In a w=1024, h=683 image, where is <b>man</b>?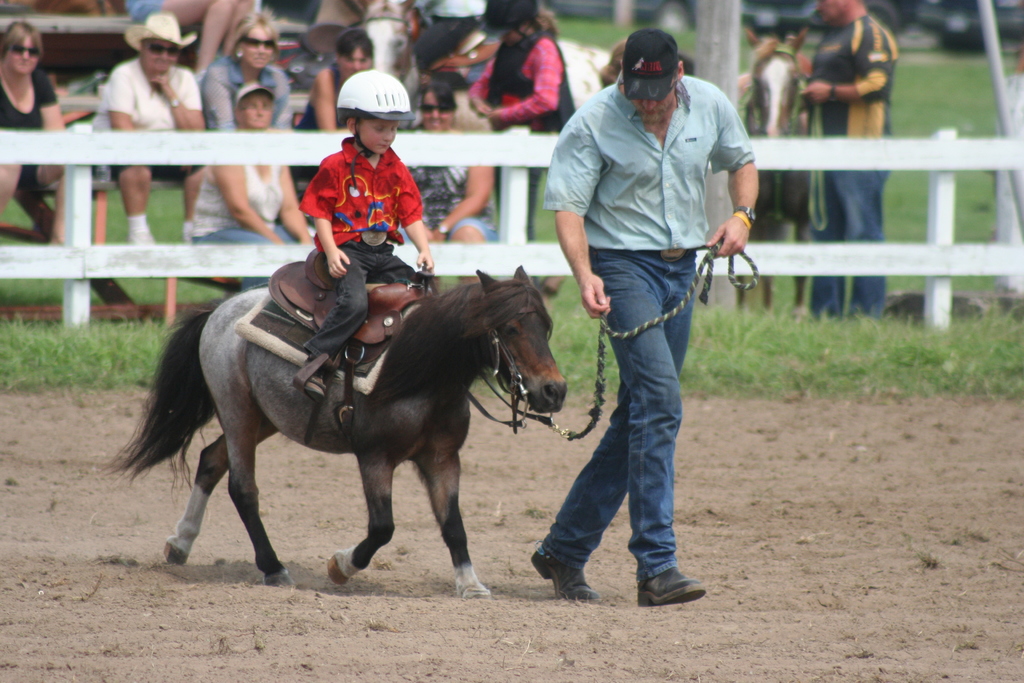
select_region(786, 0, 893, 324).
